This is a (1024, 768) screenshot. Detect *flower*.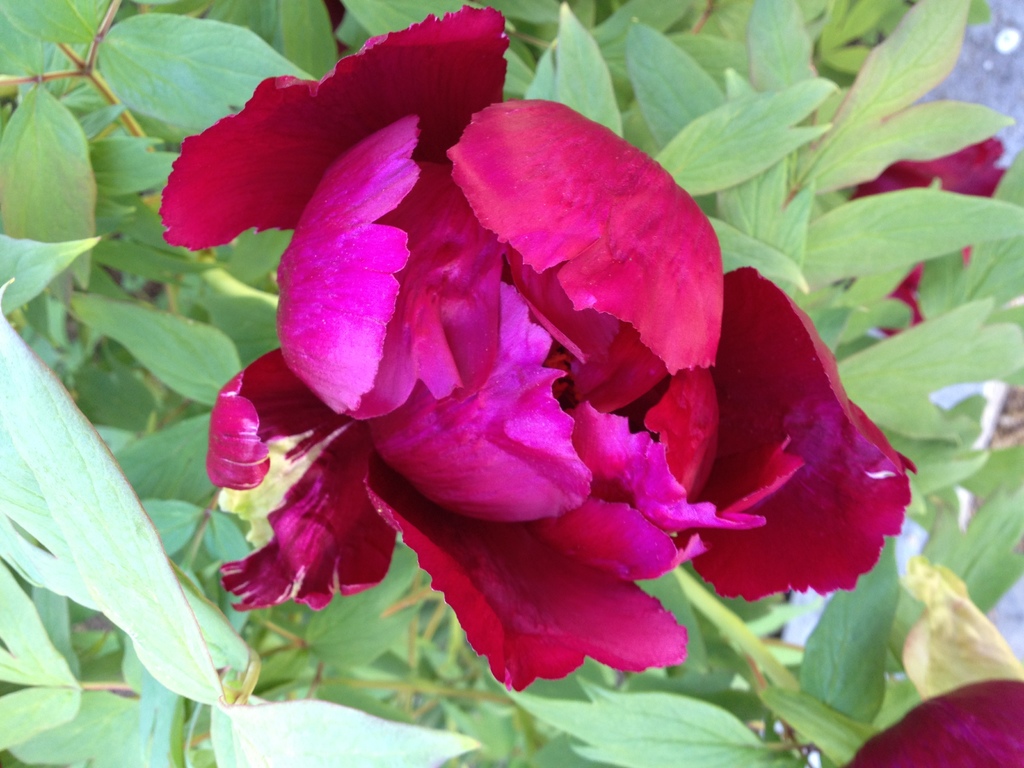
857, 137, 1012, 339.
